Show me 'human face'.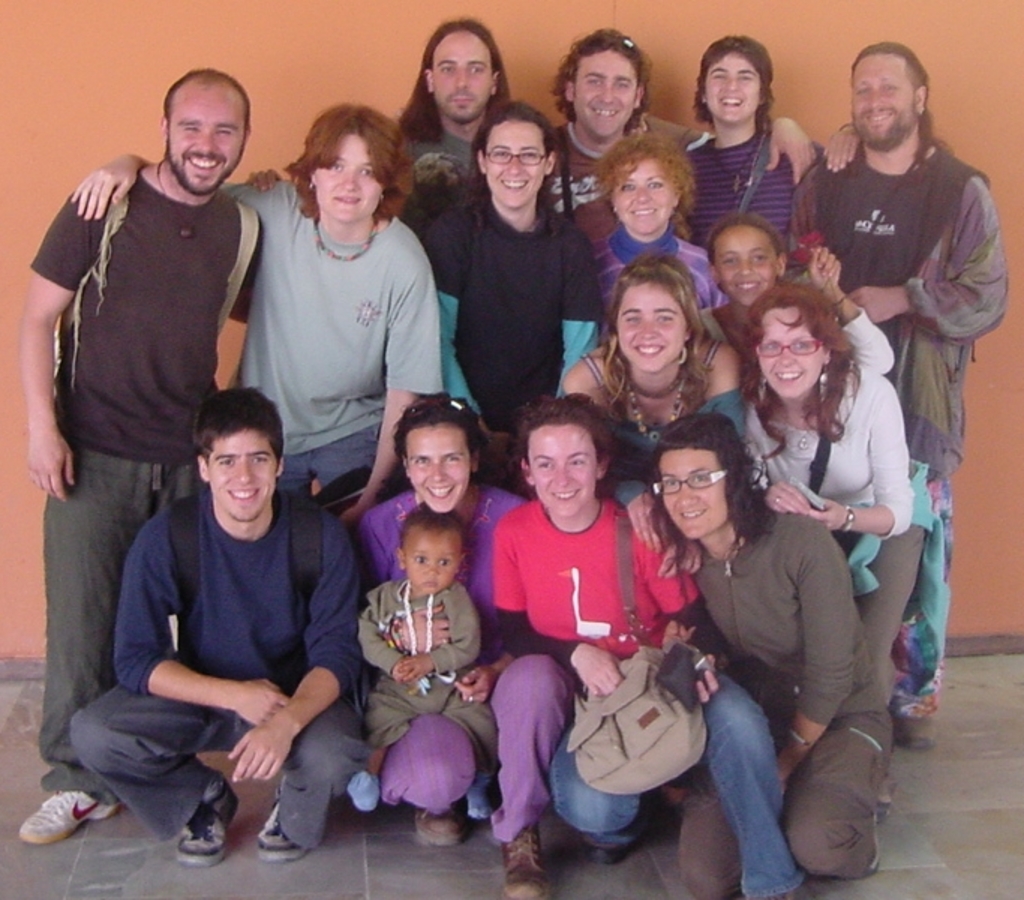
'human face' is here: bbox(844, 51, 921, 144).
